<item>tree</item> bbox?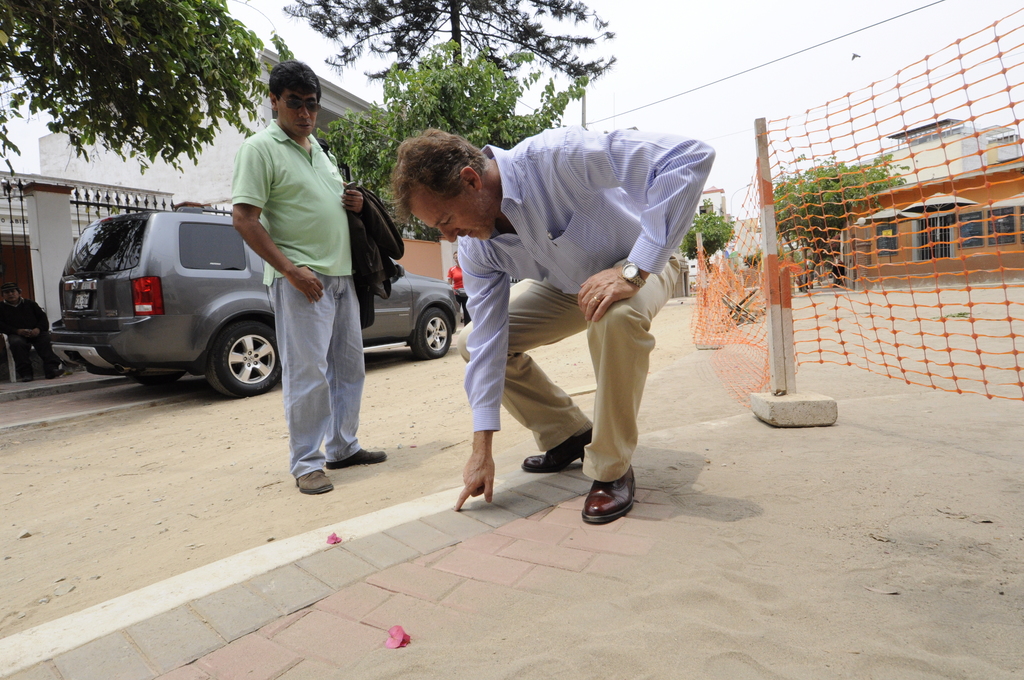
x1=678, y1=202, x2=733, y2=277
